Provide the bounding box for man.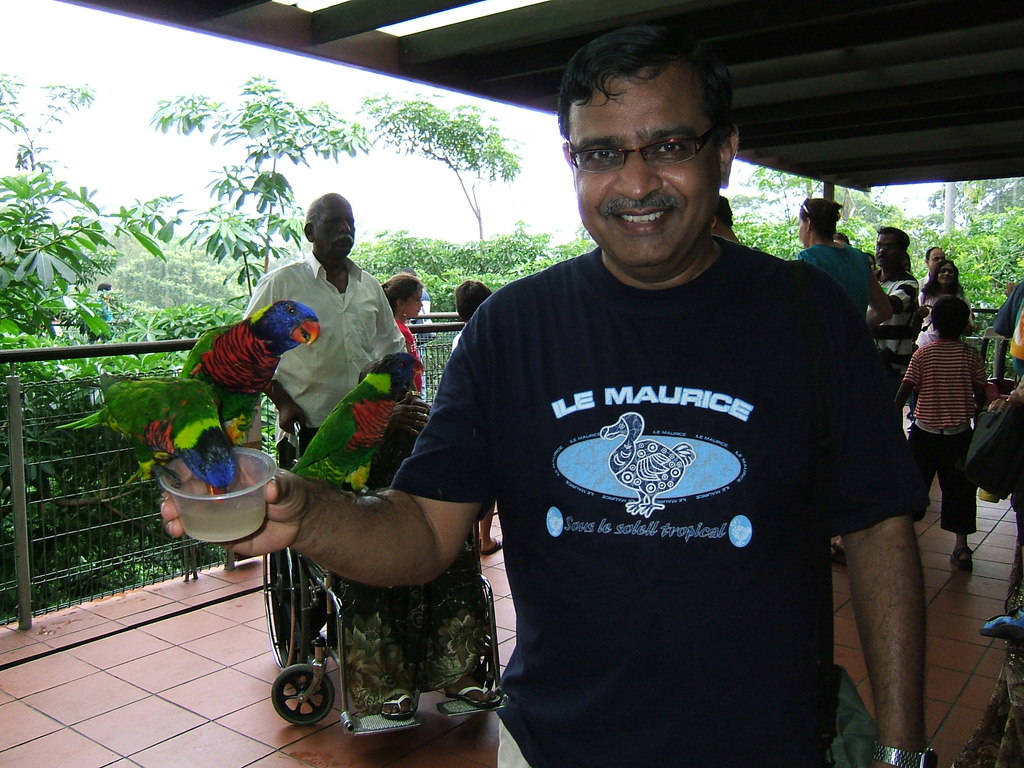
{"x1": 165, "y1": 28, "x2": 931, "y2": 767}.
